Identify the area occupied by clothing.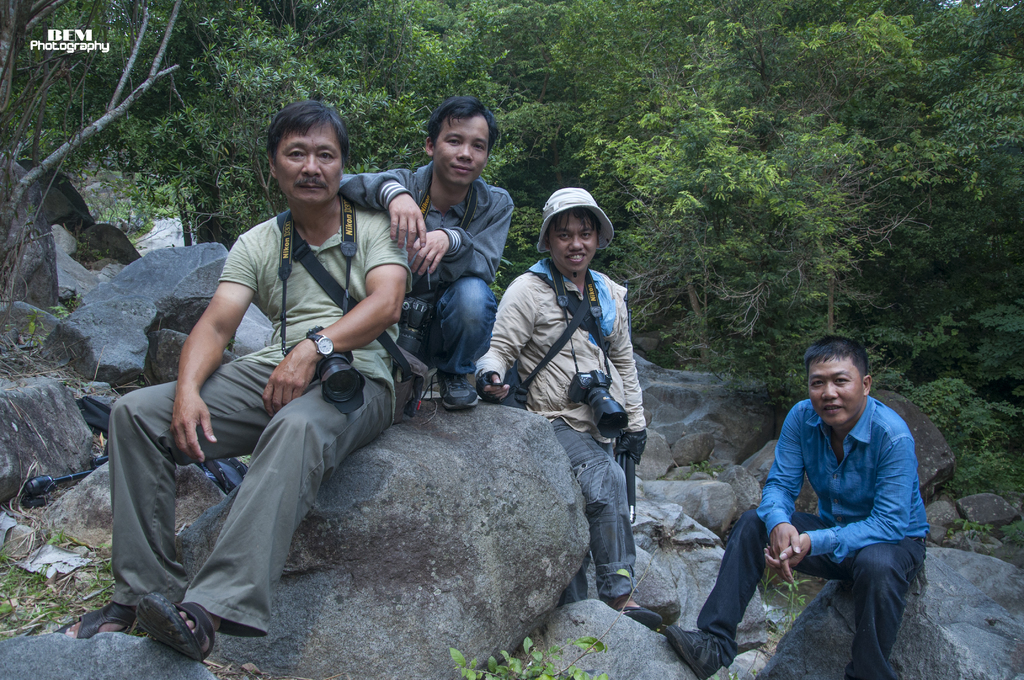
Area: (left=333, top=165, right=516, bottom=387).
